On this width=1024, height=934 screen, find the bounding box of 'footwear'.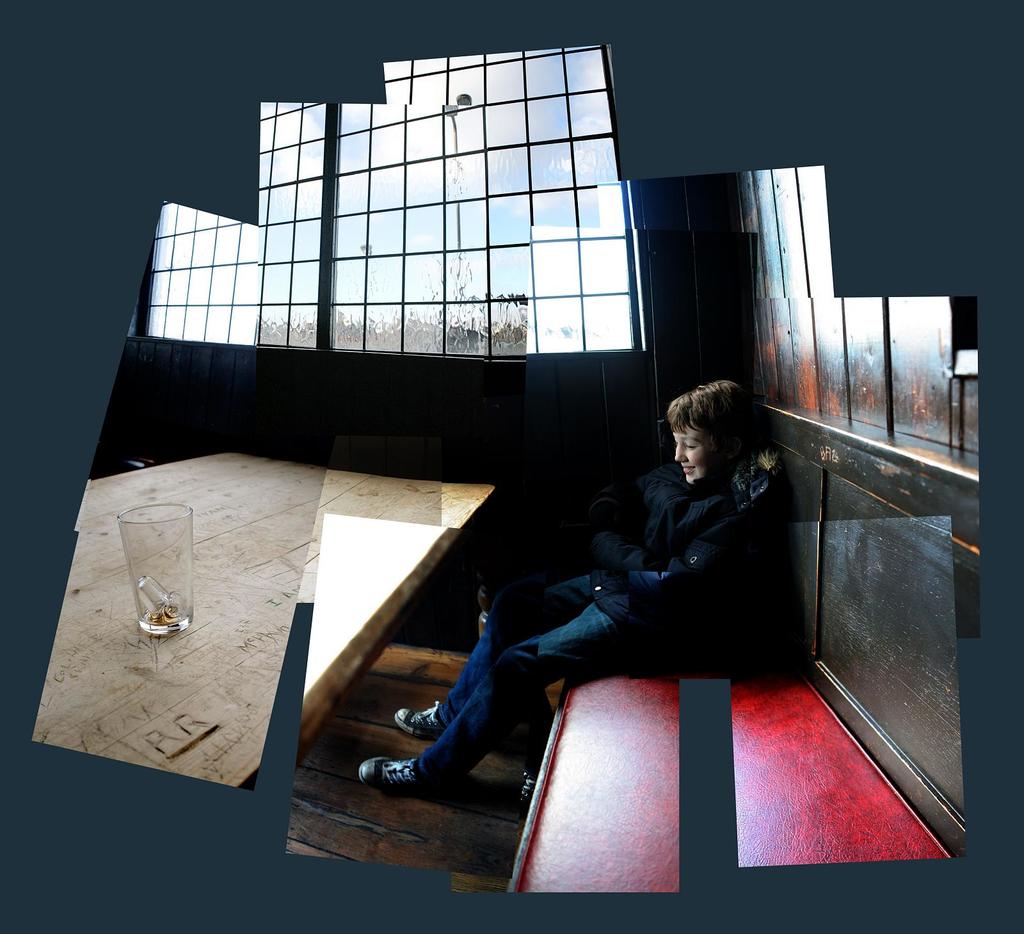
Bounding box: box(515, 752, 544, 819).
